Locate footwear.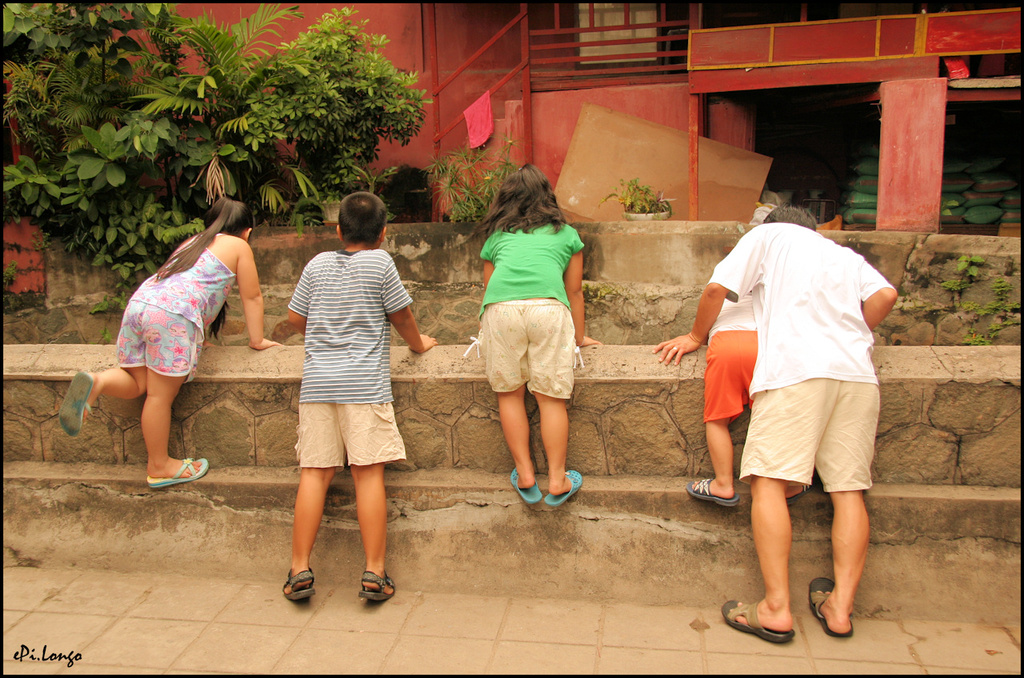
Bounding box: bbox=[809, 575, 851, 635].
